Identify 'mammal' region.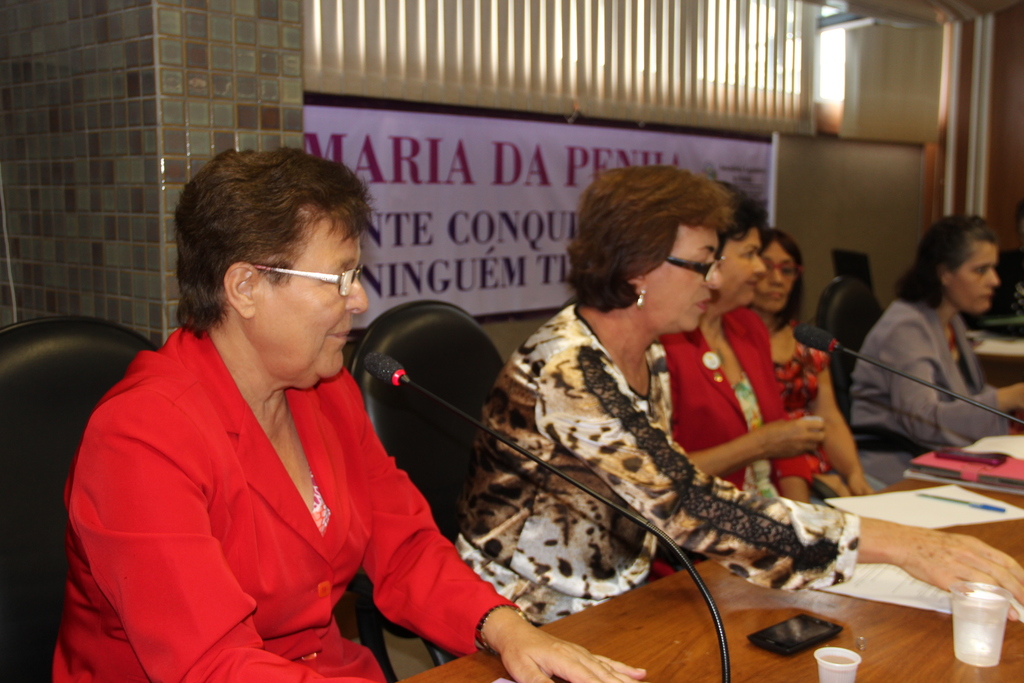
Region: x1=751 y1=224 x2=863 y2=504.
